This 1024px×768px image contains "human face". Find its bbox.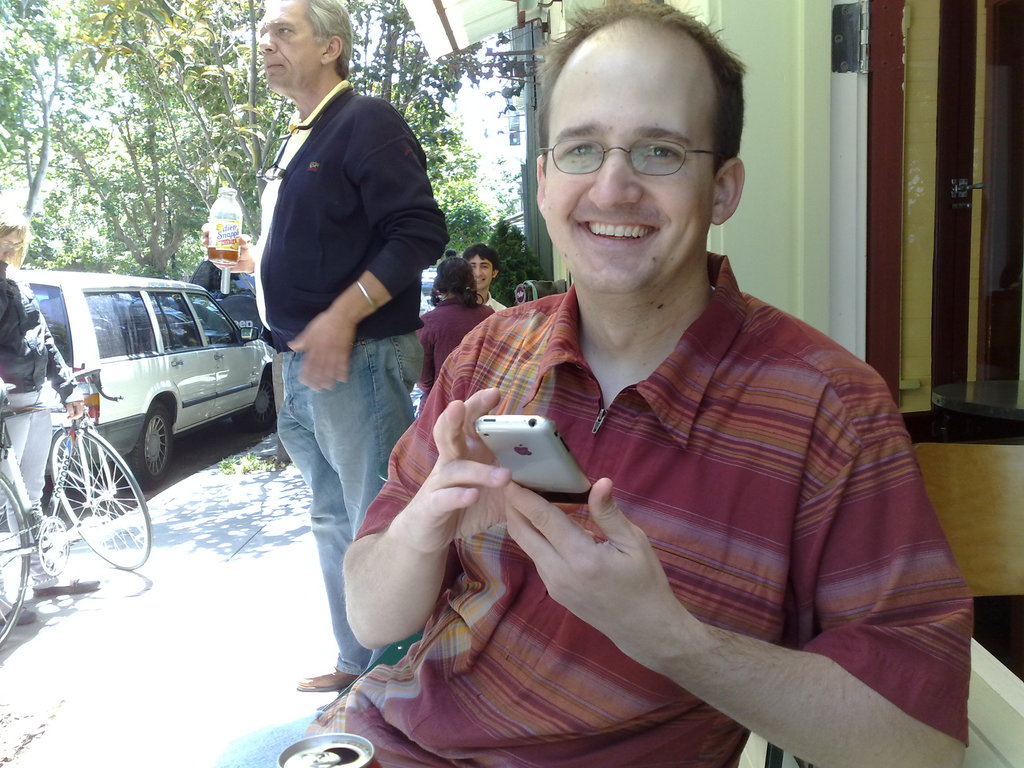
l=0, t=227, r=22, b=262.
